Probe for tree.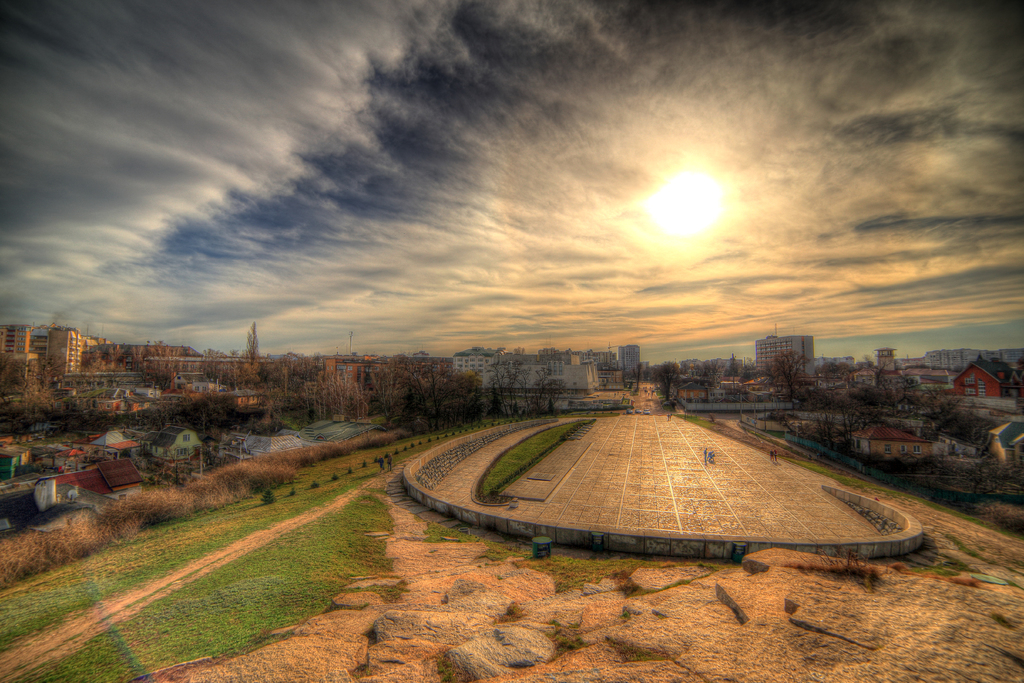
Probe result: [left=653, top=362, right=685, bottom=401].
